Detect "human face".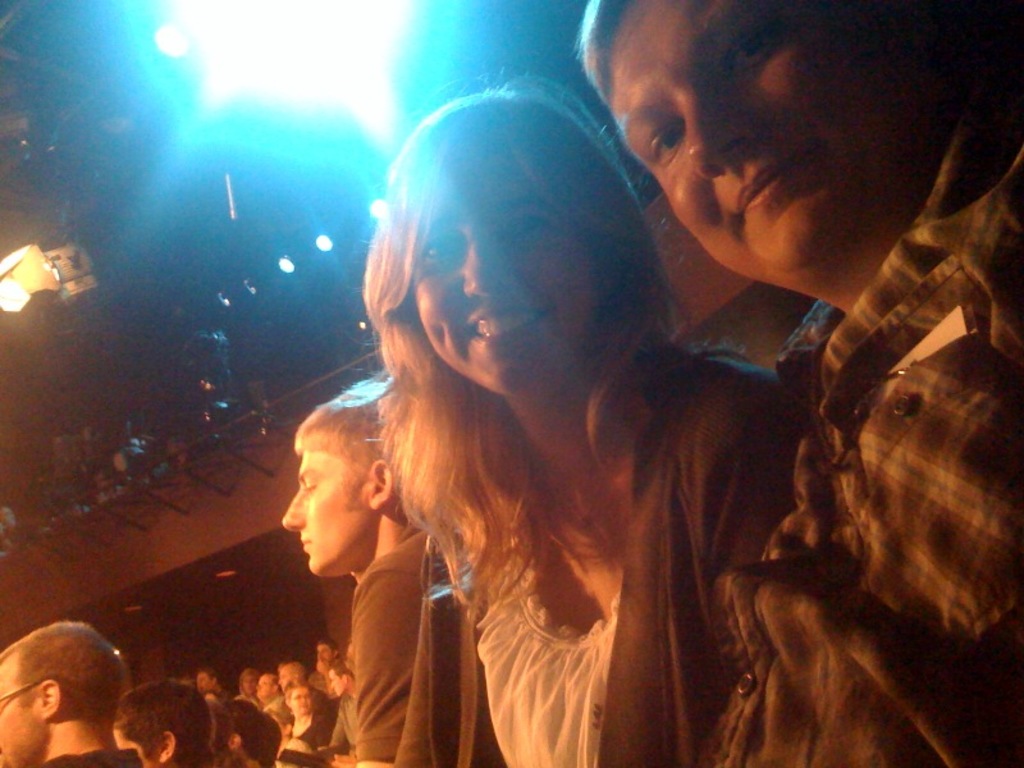
Detected at (left=613, top=0, right=924, bottom=274).
